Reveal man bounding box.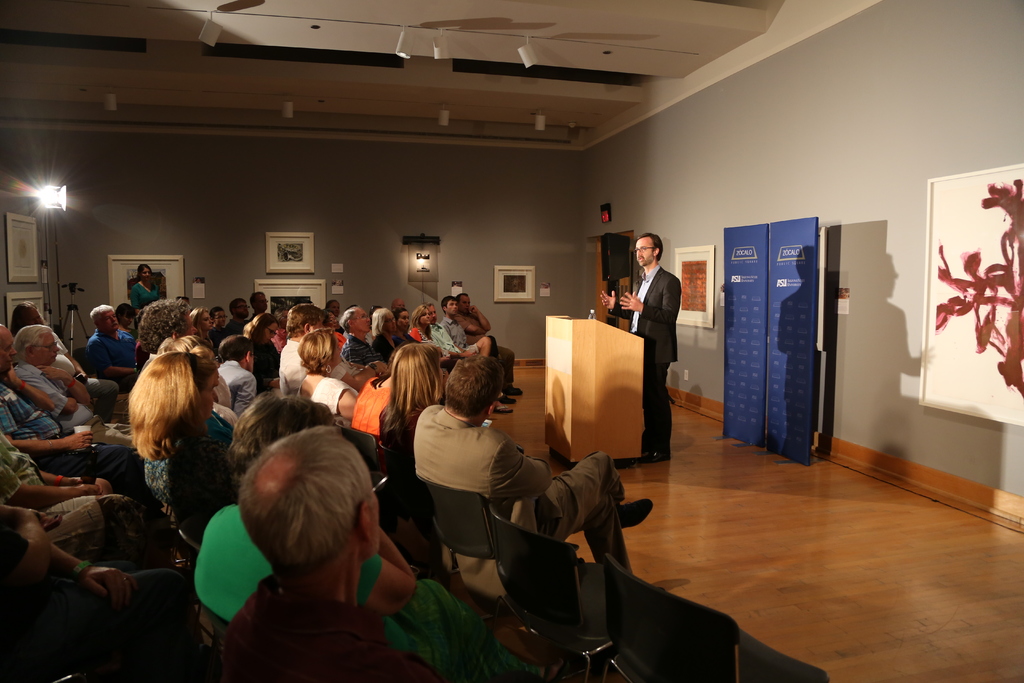
Revealed: rect(13, 324, 129, 445).
